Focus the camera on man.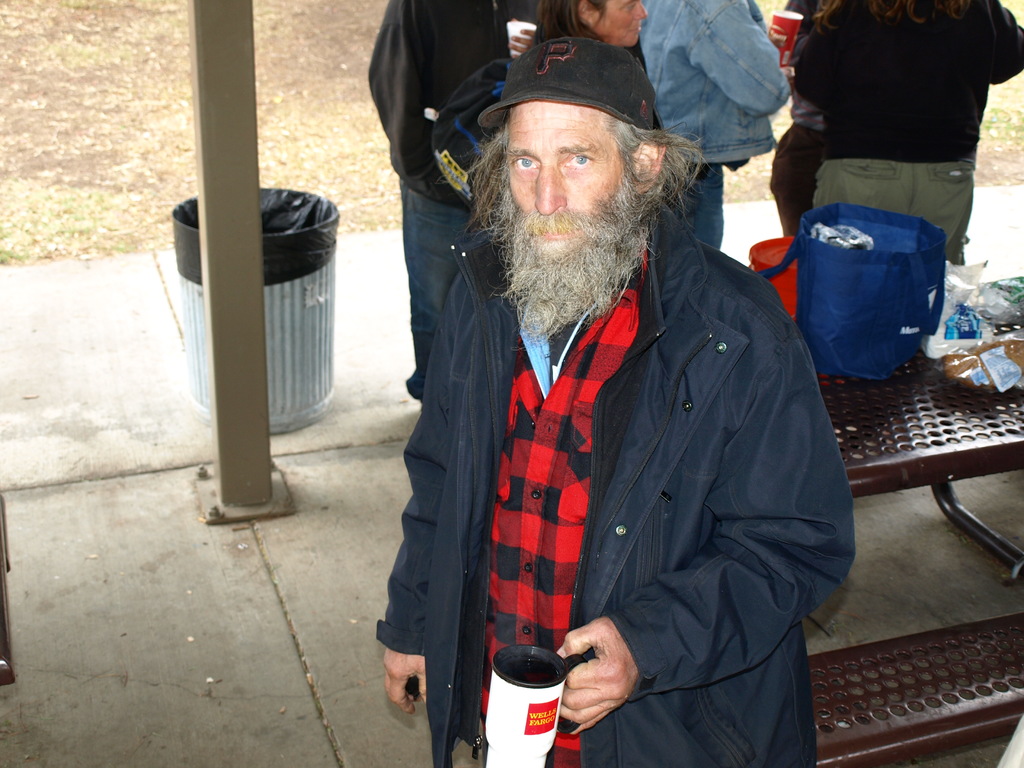
Focus region: detection(637, 0, 797, 249).
